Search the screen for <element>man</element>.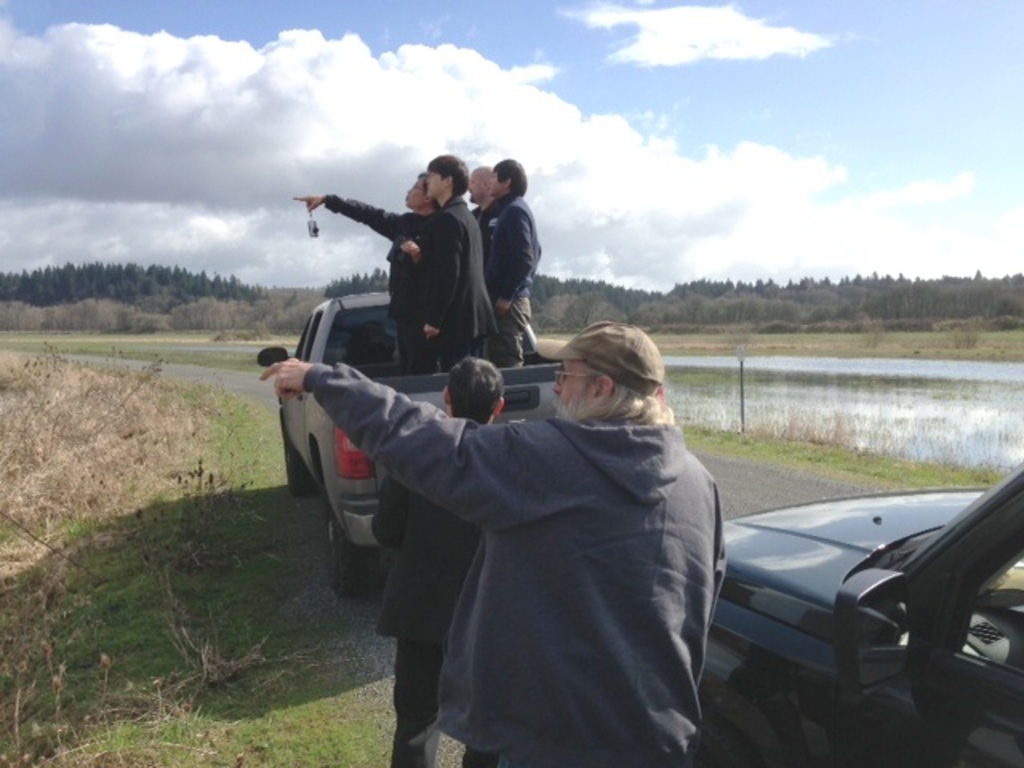
Found at {"x1": 472, "y1": 157, "x2": 542, "y2": 363}.
